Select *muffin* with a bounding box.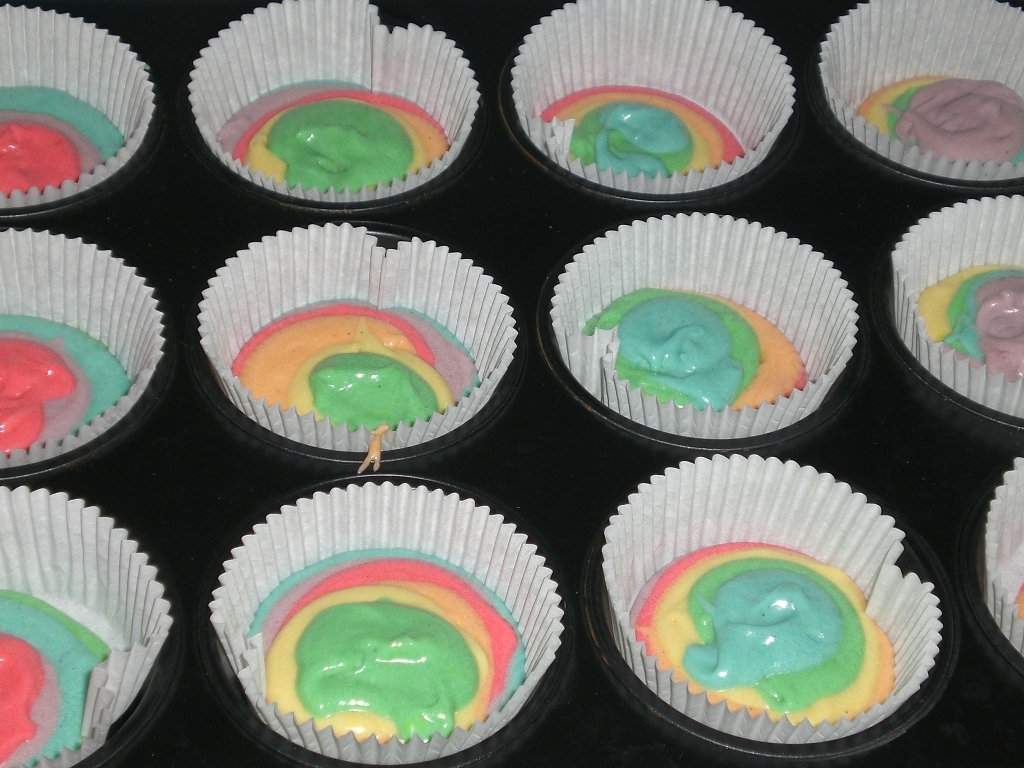
{"left": 0, "top": 231, "right": 169, "bottom": 475}.
